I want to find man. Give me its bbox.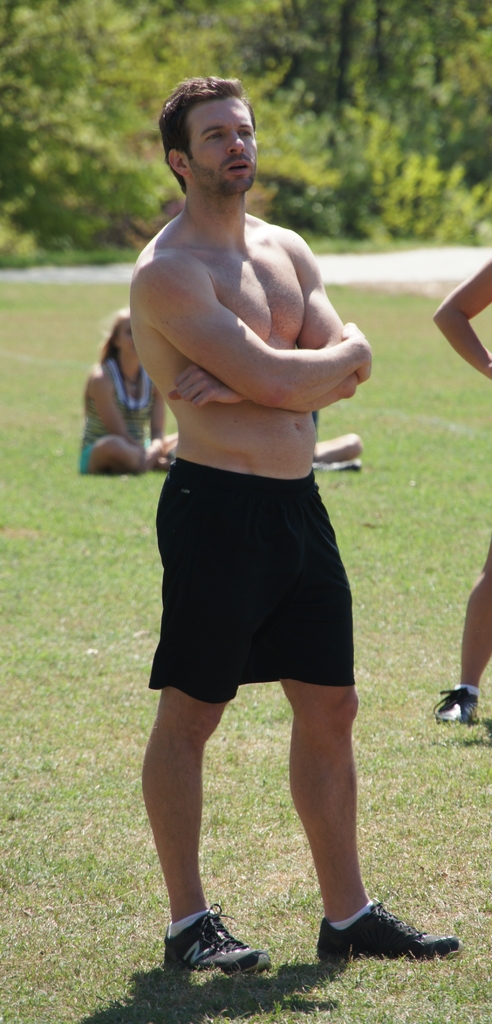
{"left": 107, "top": 92, "right": 383, "bottom": 916}.
